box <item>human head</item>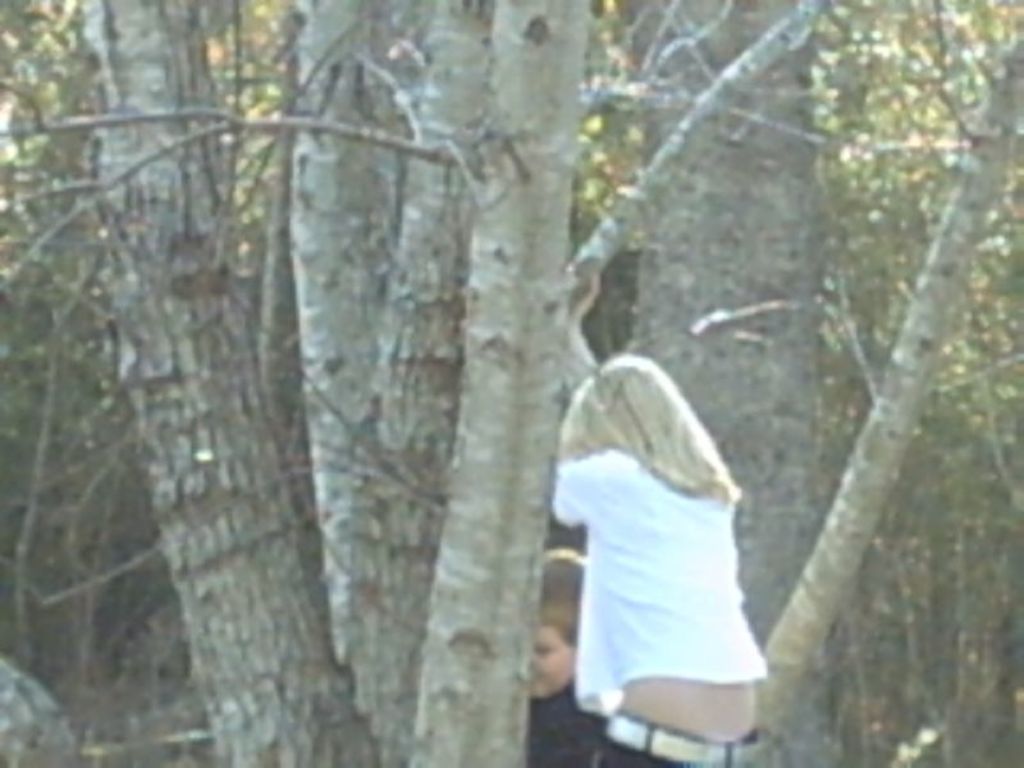
region(531, 547, 585, 696)
